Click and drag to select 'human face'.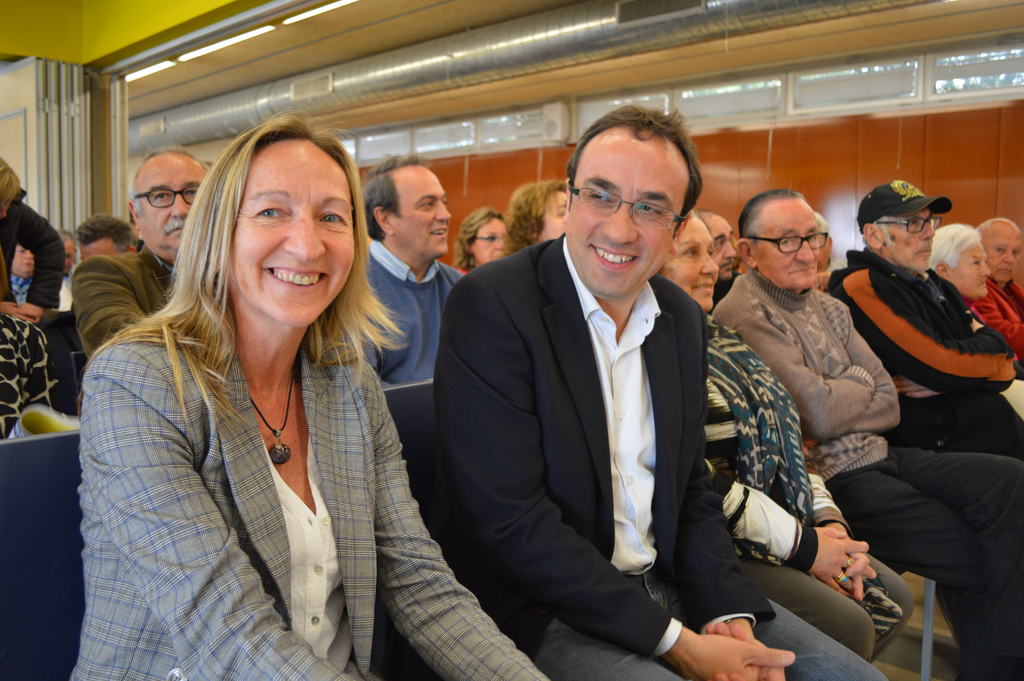
Selection: (140,151,205,256).
